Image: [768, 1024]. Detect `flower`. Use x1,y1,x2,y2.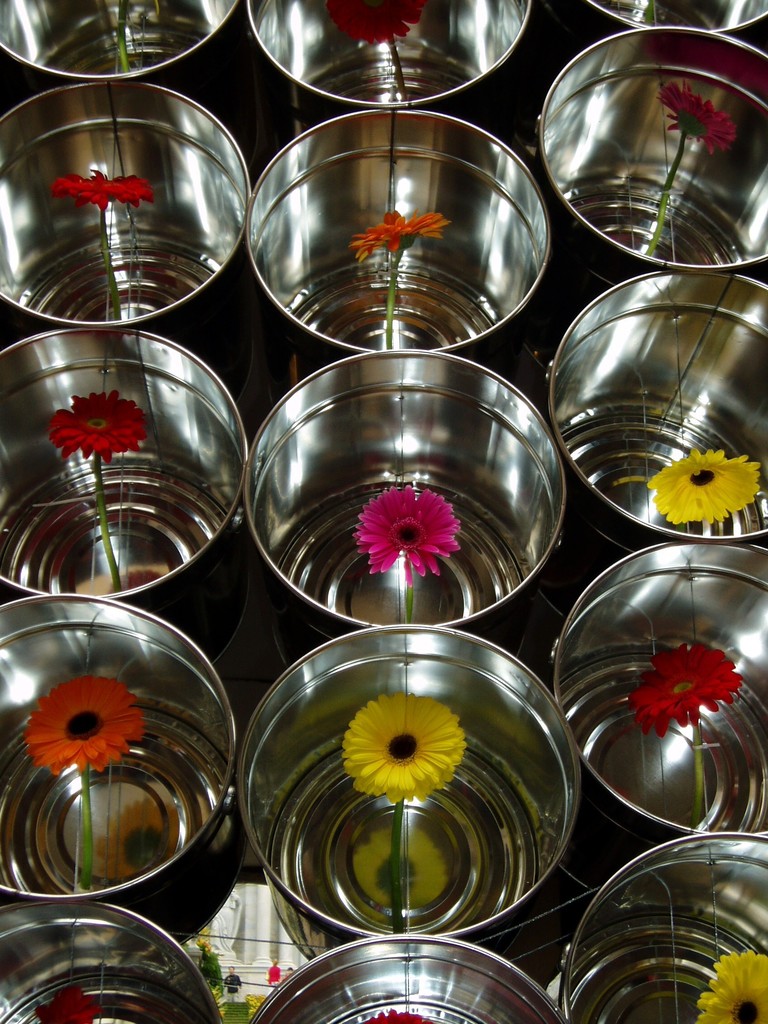
655,81,735,140.
